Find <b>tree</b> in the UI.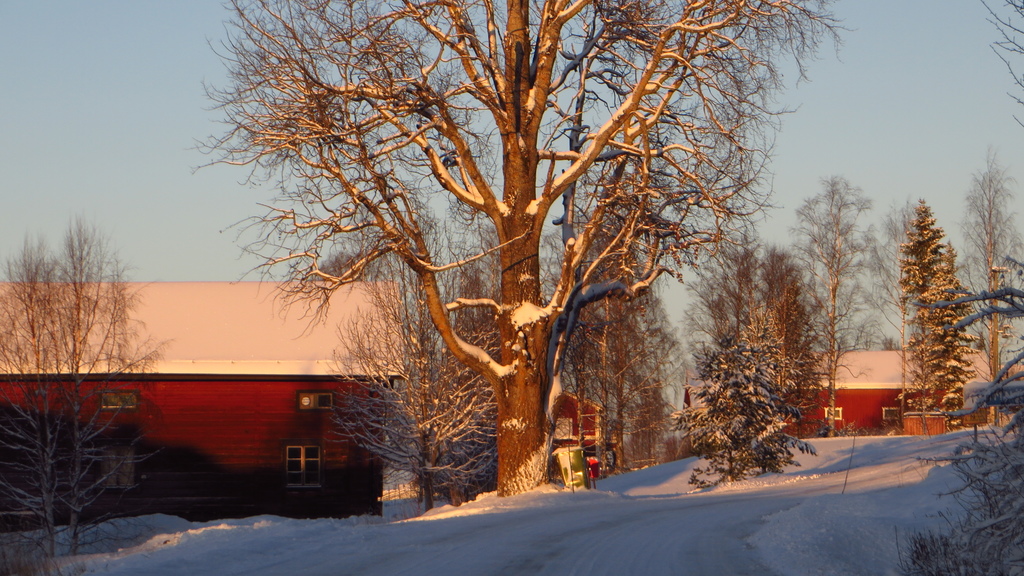
UI element at [x1=850, y1=193, x2=939, y2=407].
